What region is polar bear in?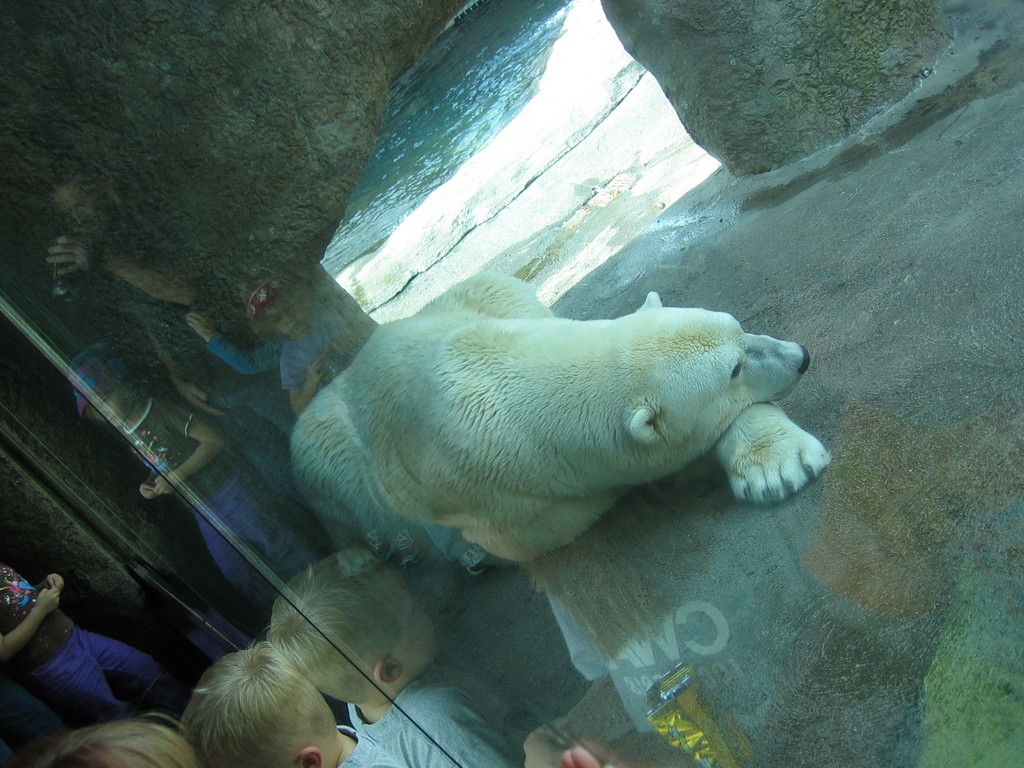
(x1=282, y1=271, x2=826, y2=579).
